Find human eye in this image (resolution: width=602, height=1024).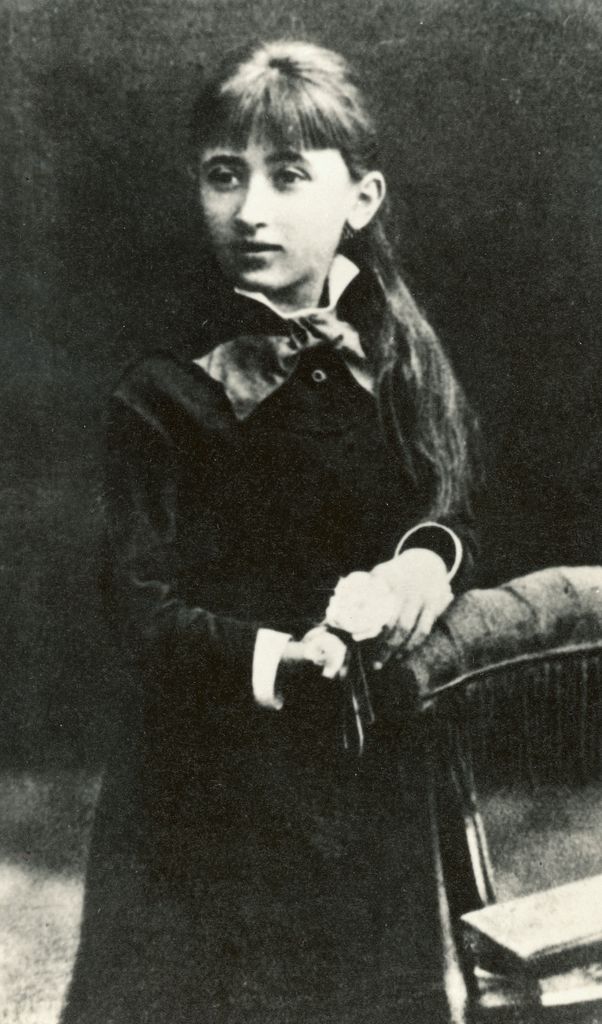
bbox=[207, 160, 239, 189].
